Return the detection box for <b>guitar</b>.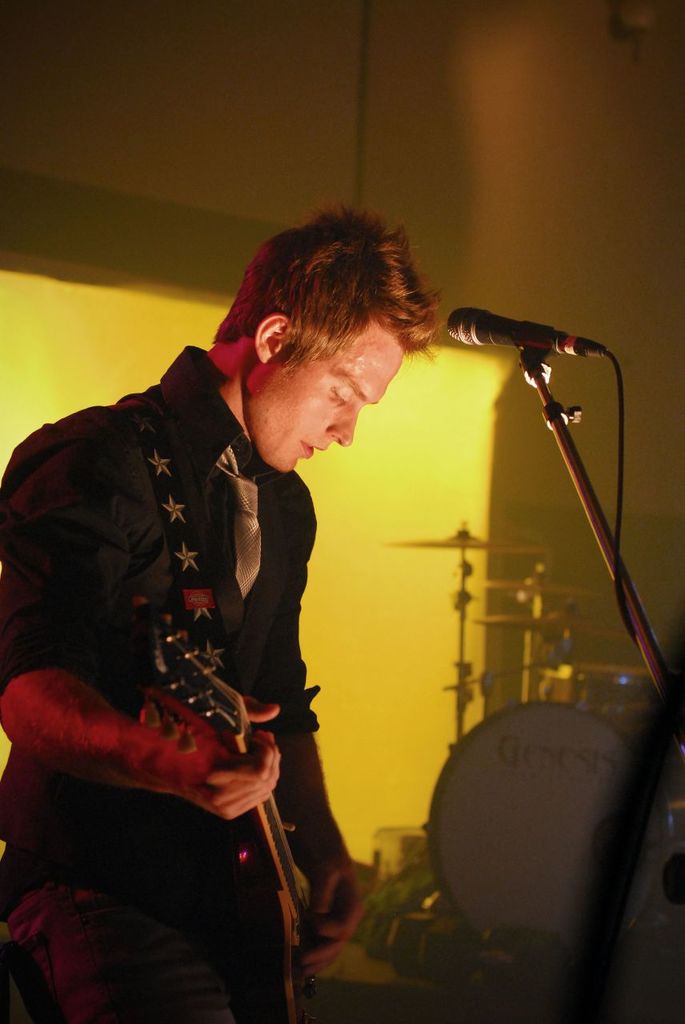
select_region(26, 574, 349, 950).
